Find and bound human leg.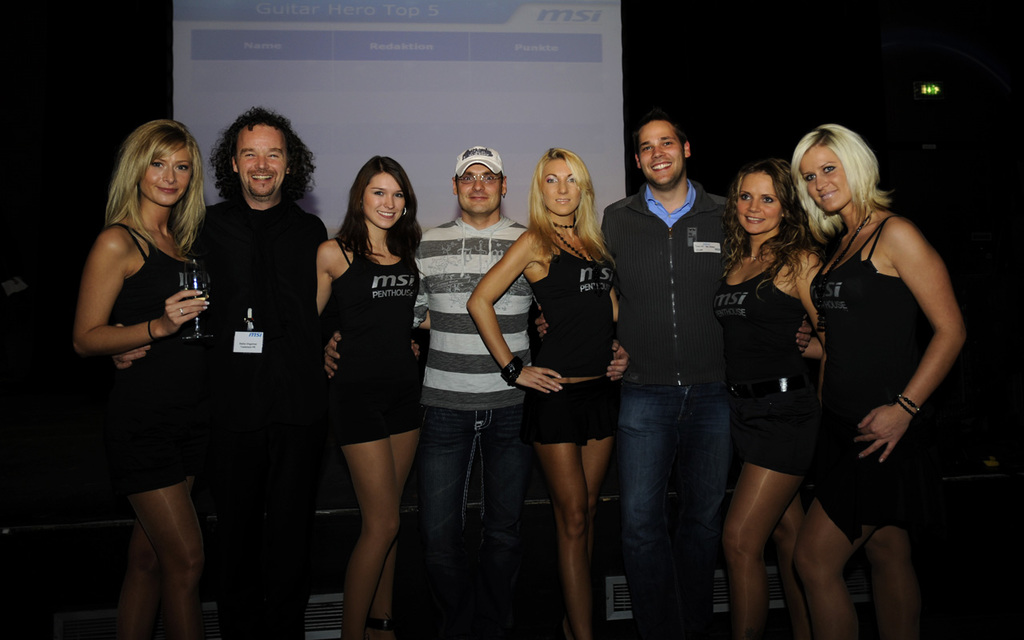
Bound: region(108, 446, 202, 630).
